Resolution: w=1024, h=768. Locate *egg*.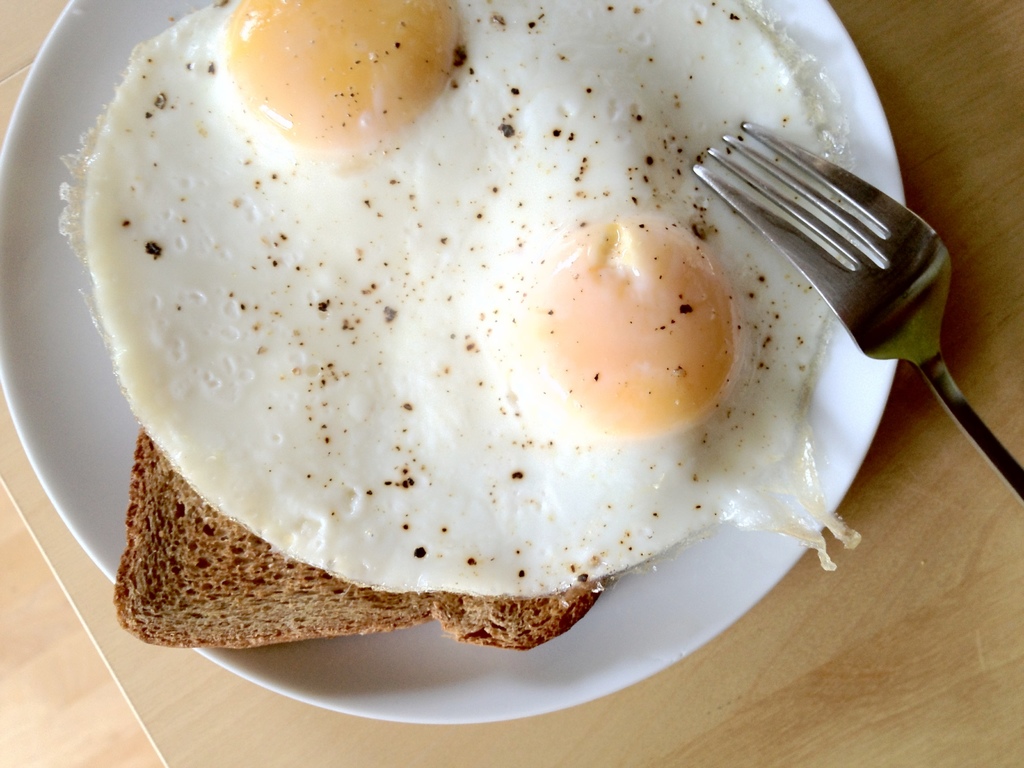
<box>59,0,861,599</box>.
